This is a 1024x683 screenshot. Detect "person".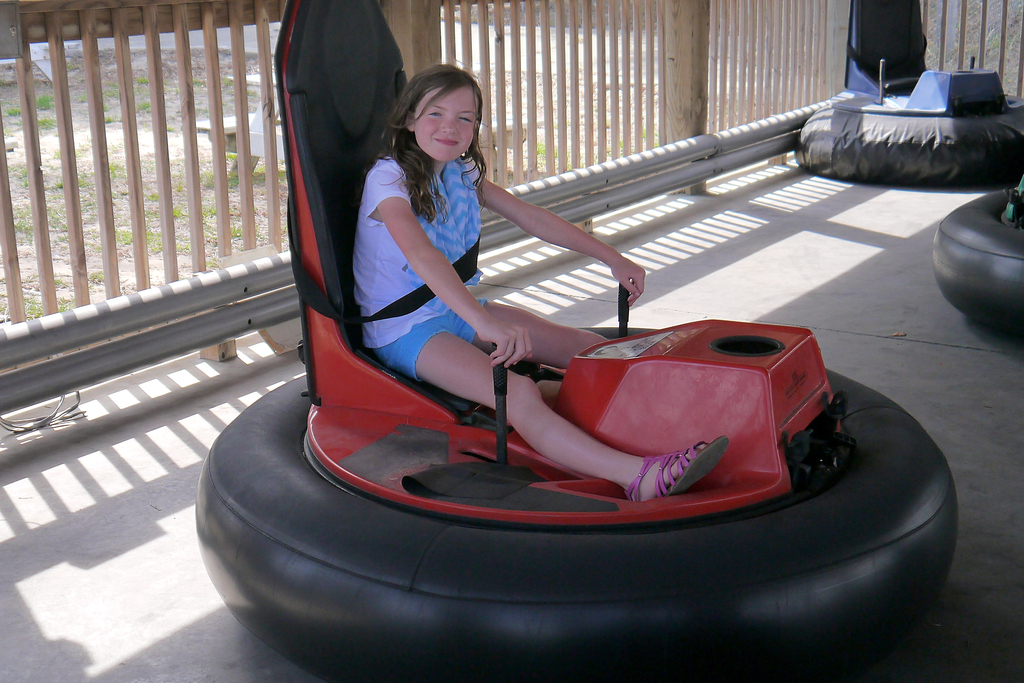
BBox(339, 58, 735, 511).
